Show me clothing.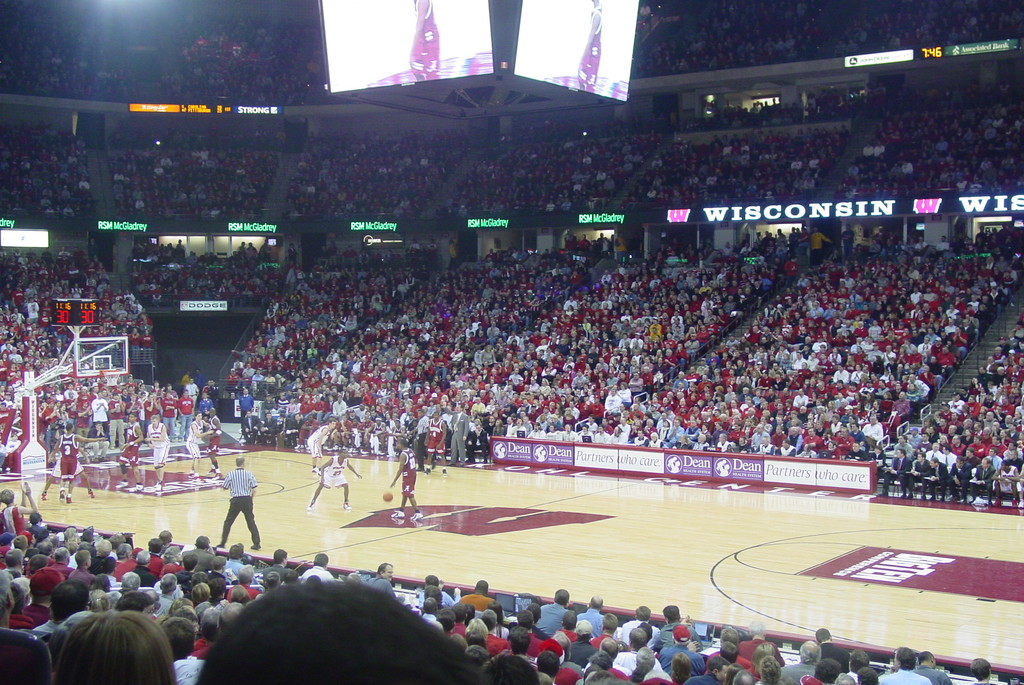
clothing is here: <box>452,410,468,467</box>.
